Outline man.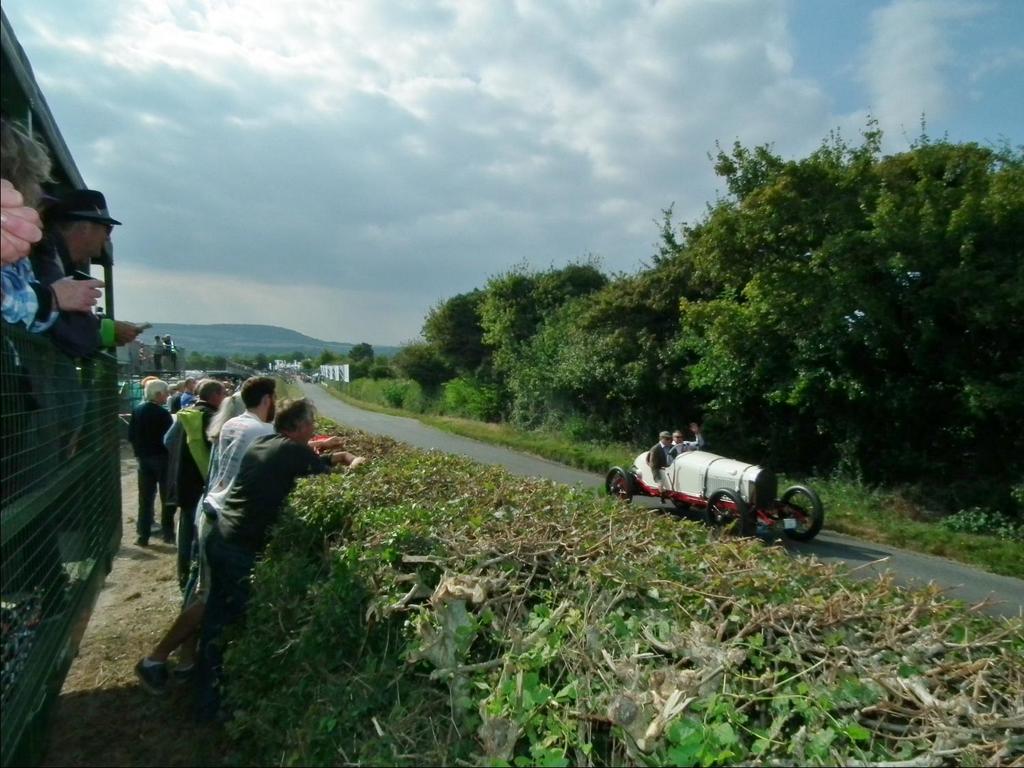
Outline: locate(674, 421, 705, 455).
